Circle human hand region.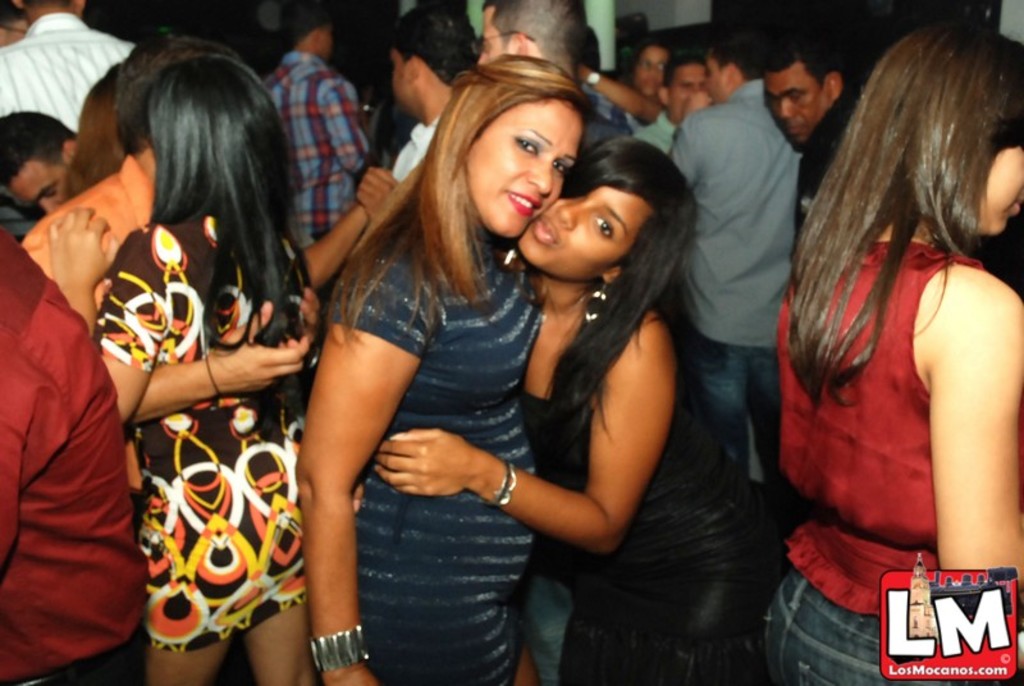
Region: x1=292, y1=250, x2=438, y2=685.
